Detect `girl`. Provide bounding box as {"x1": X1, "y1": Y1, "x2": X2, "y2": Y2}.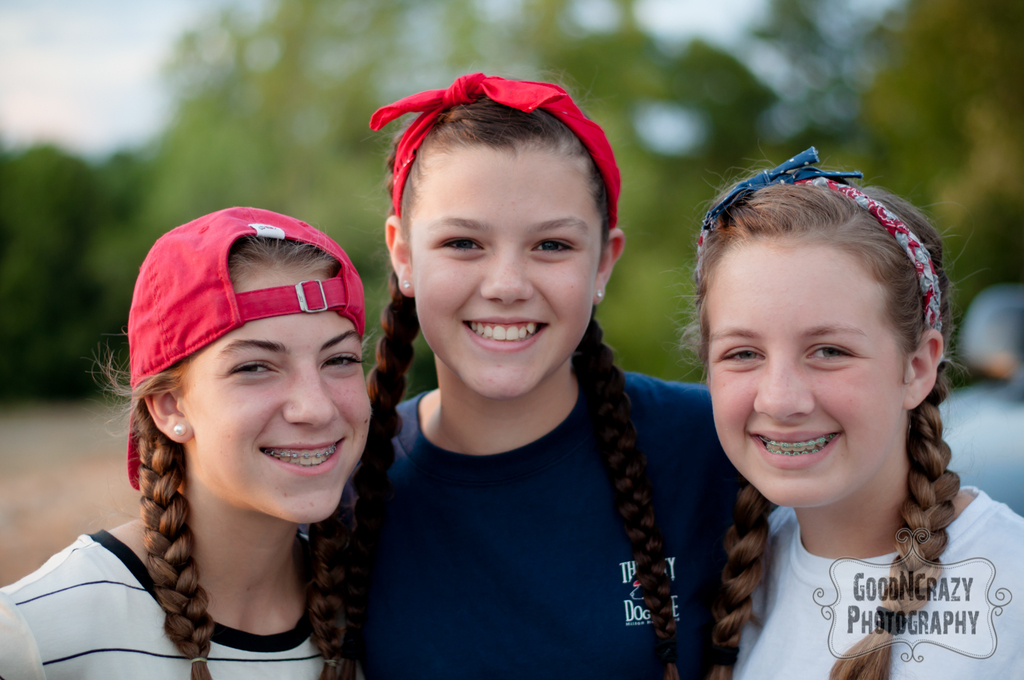
{"x1": 696, "y1": 148, "x2": 1023, "y2": 679}.
